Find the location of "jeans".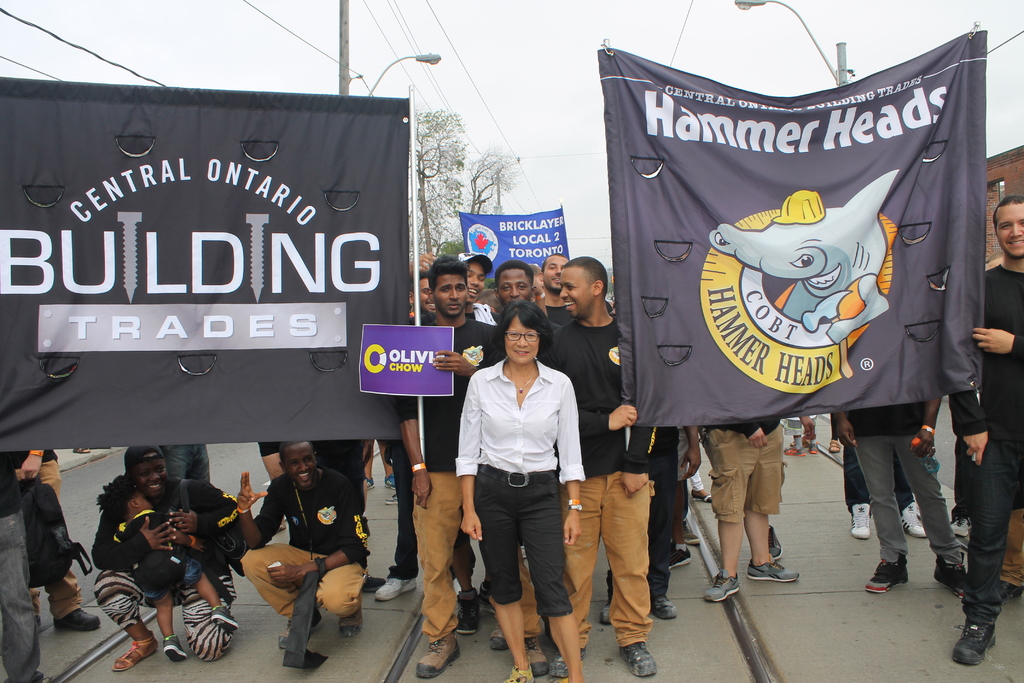
Location: (left=967, top=440, right=1023, bottom=629).
